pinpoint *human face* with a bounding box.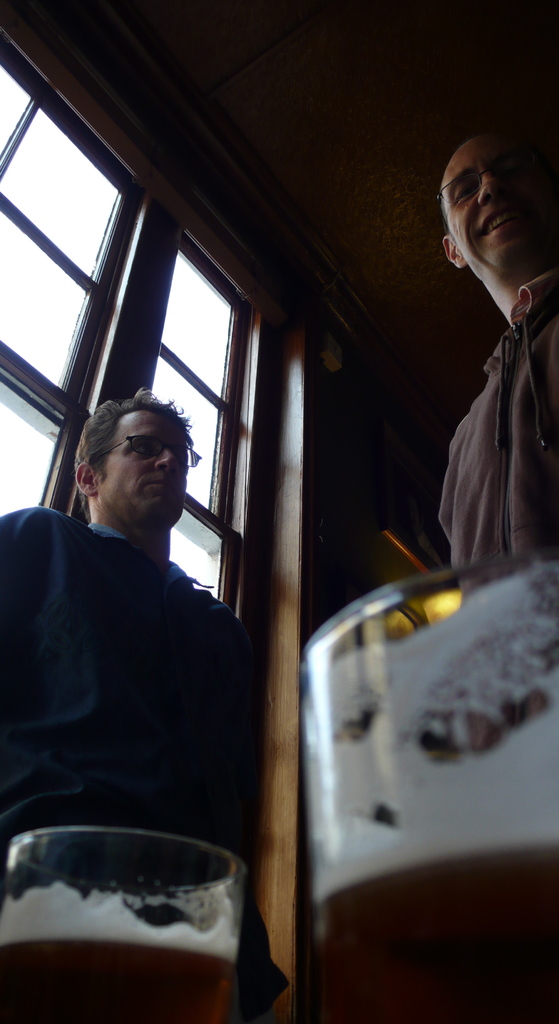
{"left": 440, "top": 125, "right": 543, "bottom": 274}.
